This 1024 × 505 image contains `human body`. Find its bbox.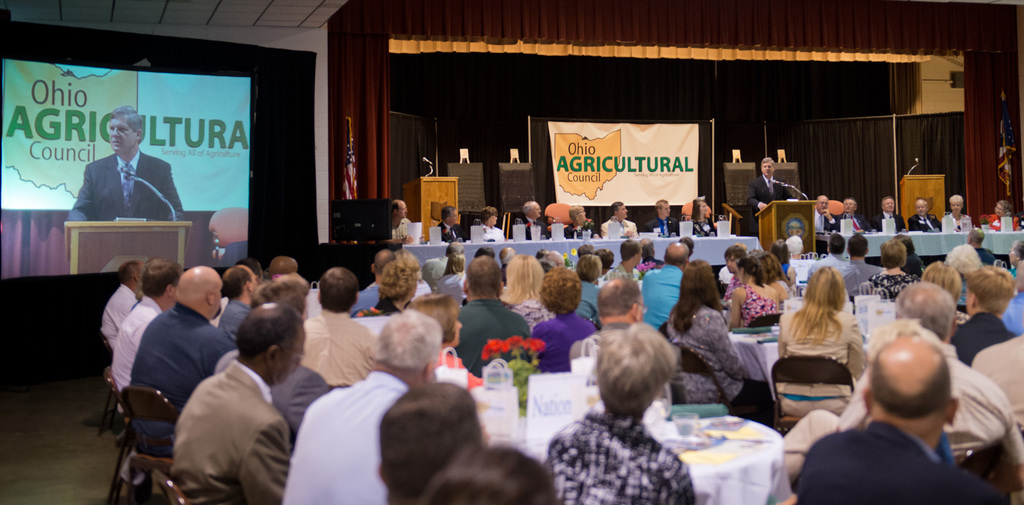
region(564, 201, 598, 242).
